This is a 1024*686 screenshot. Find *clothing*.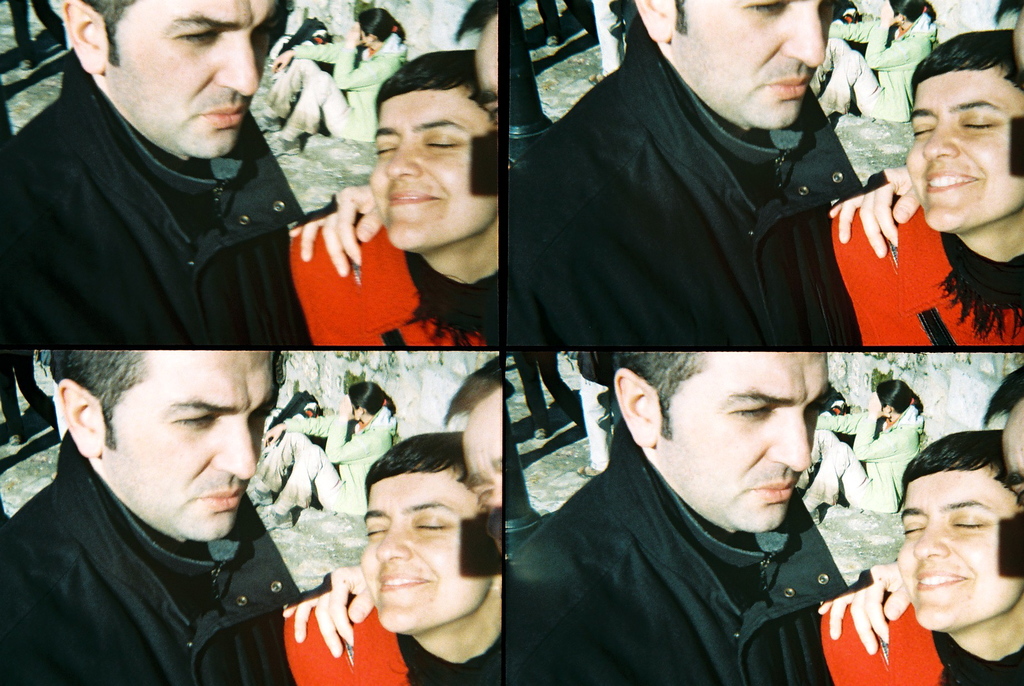
Bounding box: 1:422:317:685.
